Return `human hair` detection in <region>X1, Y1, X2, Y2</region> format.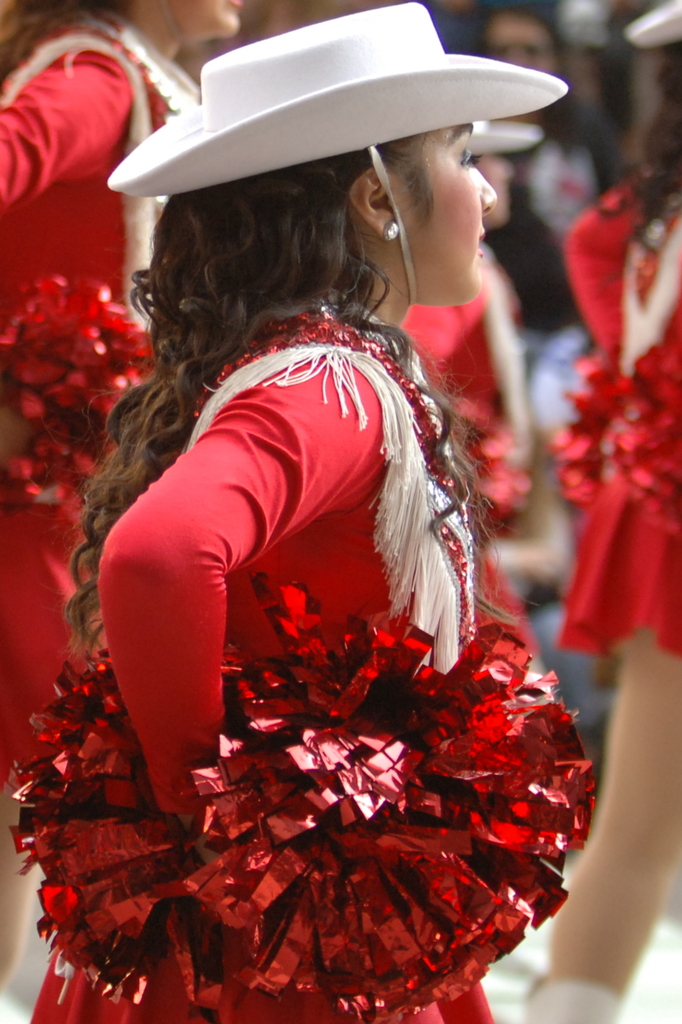
<region>0, 0, 146, 97</region>.
